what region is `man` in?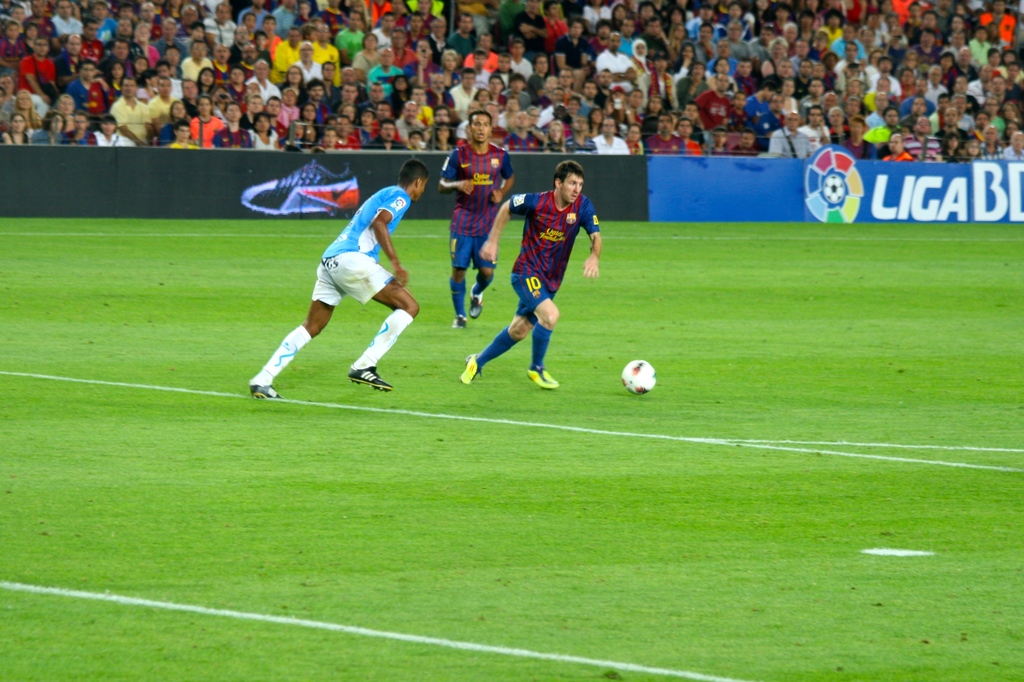
645/111/692/152.
